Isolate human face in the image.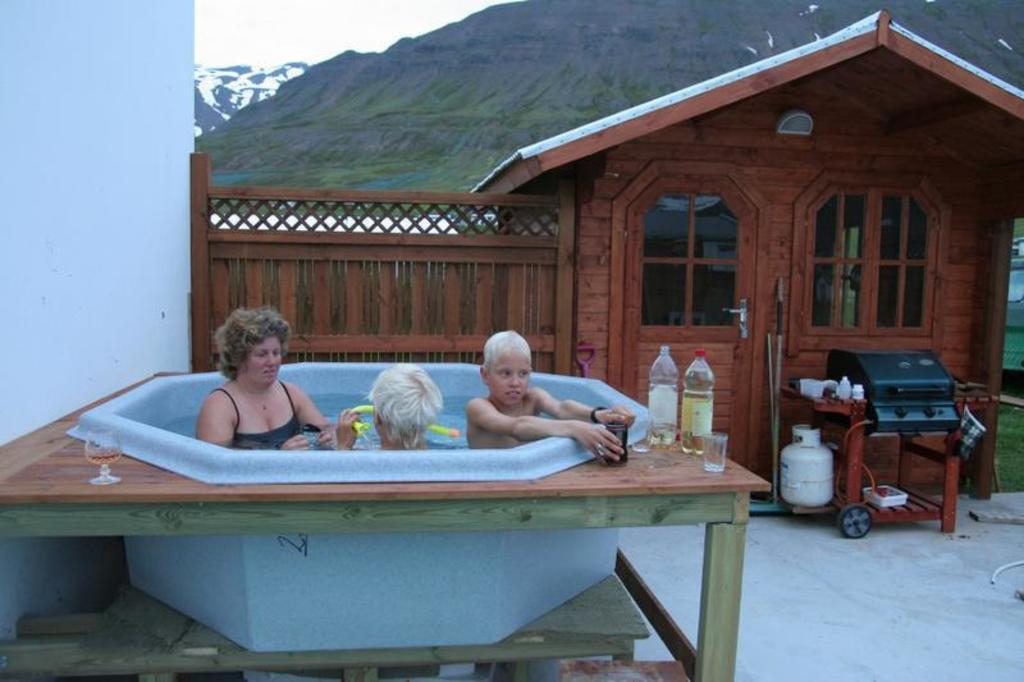
Isolated region: 247/339/287/384.
